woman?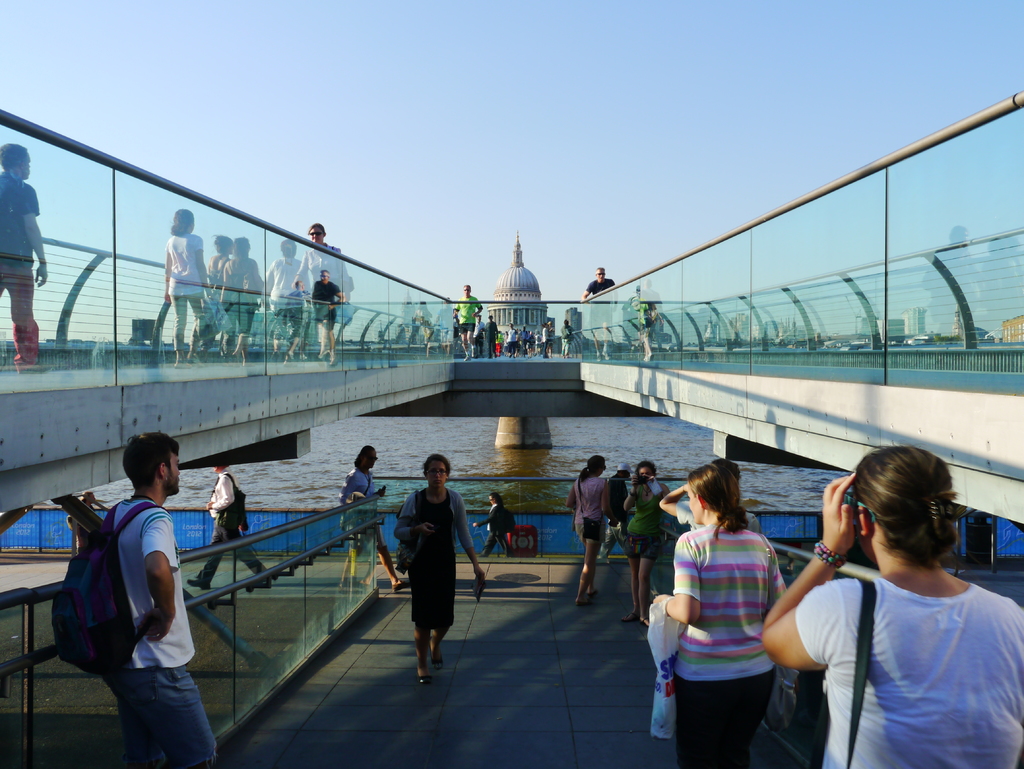
410/300/435/355
